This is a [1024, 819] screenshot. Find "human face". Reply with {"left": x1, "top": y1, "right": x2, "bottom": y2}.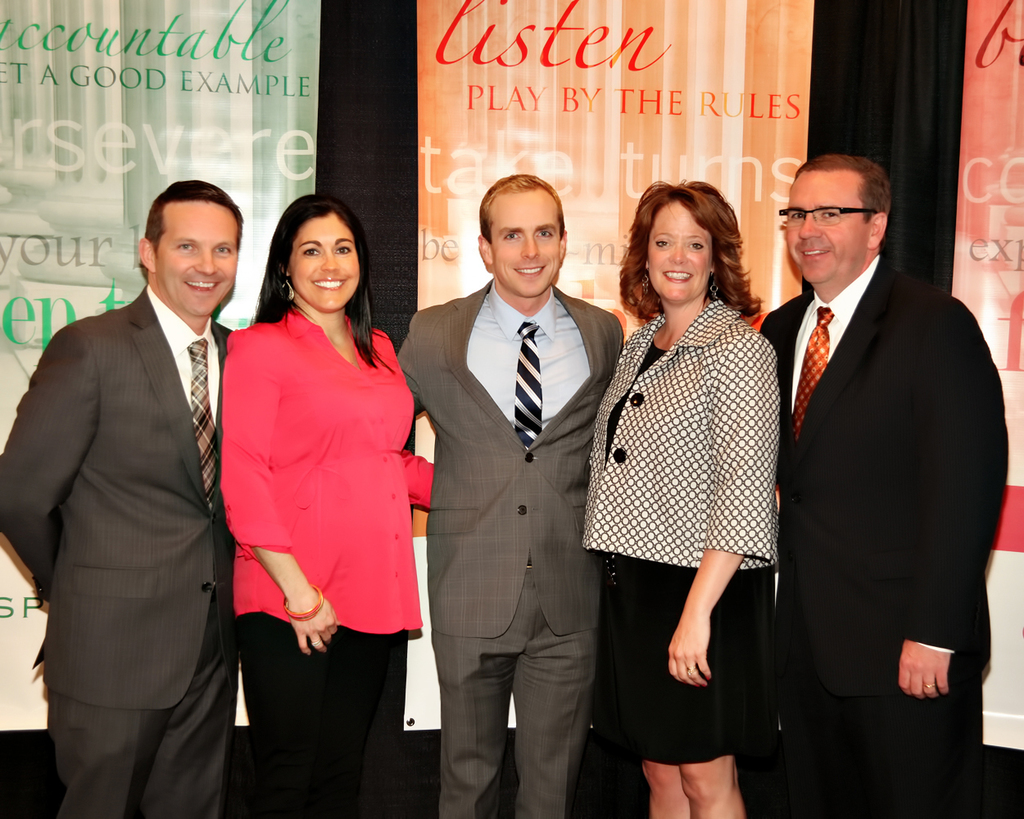
{"left": 648, "top": 201, "right": 714, "bottom": 299}.
